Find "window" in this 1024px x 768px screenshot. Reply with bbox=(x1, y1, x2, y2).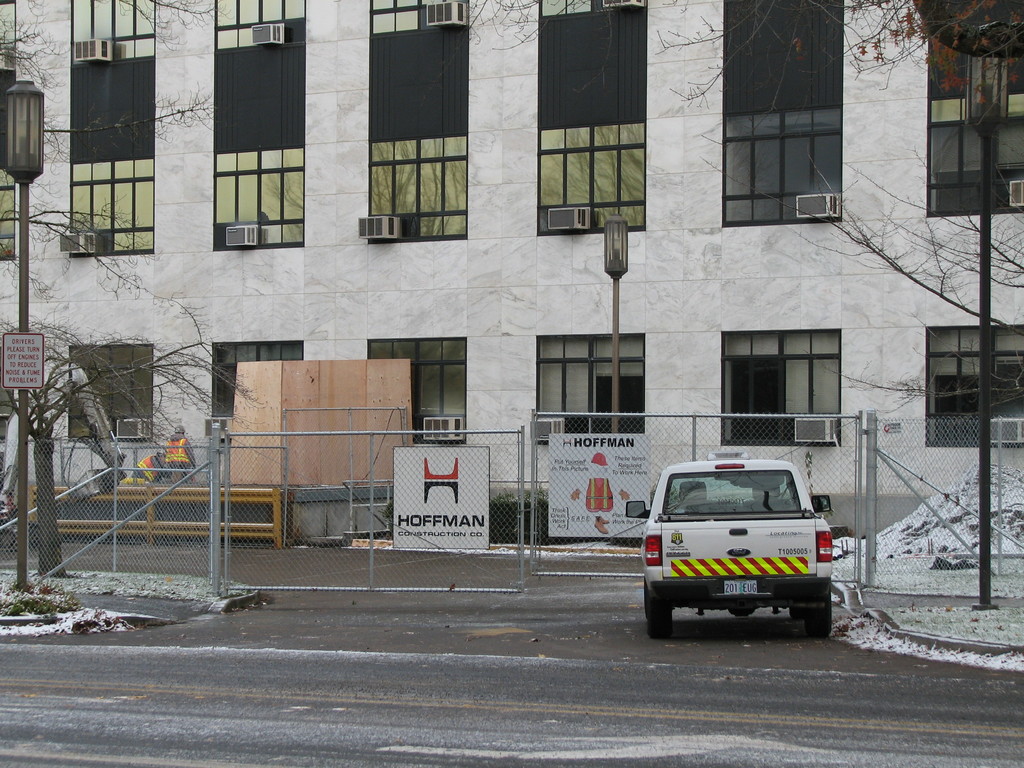
bbox=(366, 0, 469, 33).
